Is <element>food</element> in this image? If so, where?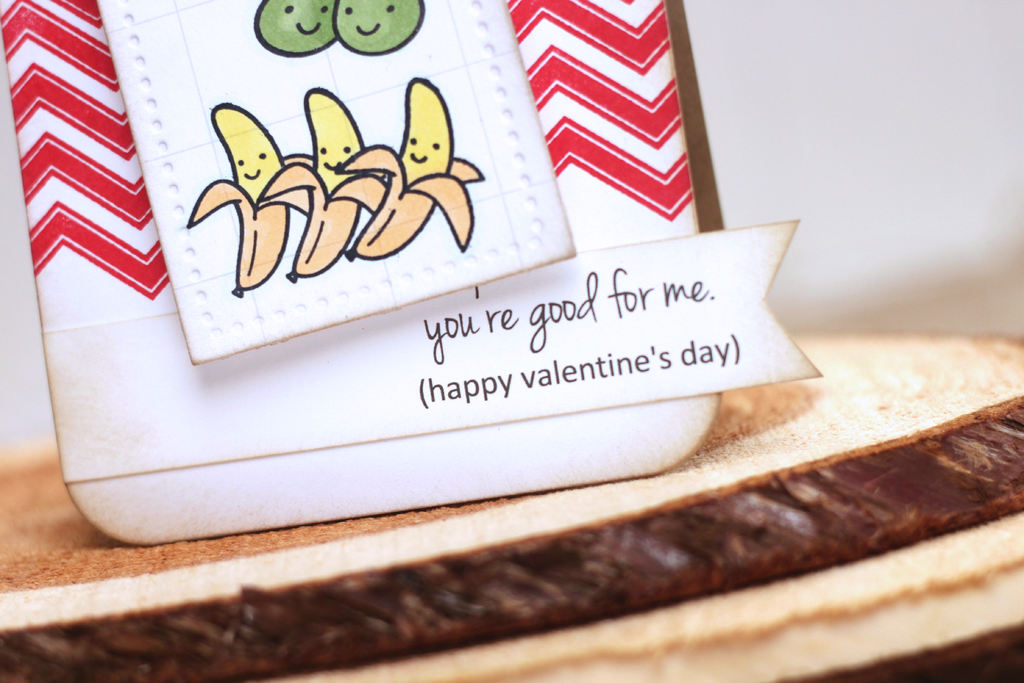
Yes, at [left=343, top=78, right=489, bottom=261].
